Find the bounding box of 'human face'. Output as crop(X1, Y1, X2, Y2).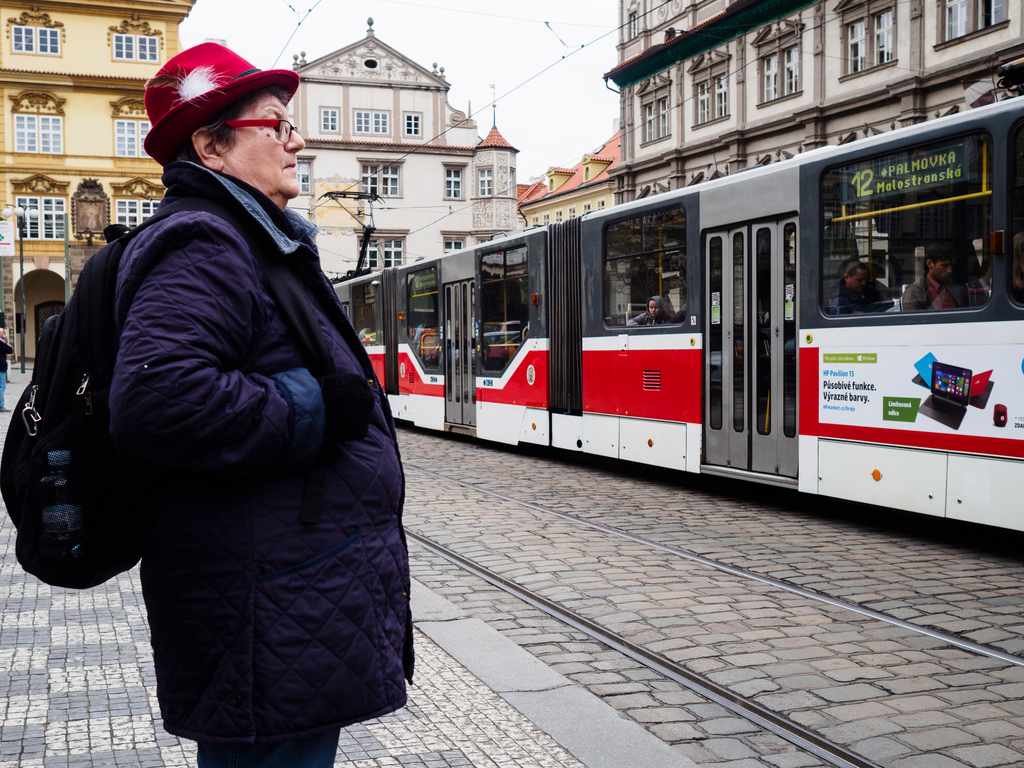
crop(931, 260, 948, 284).
